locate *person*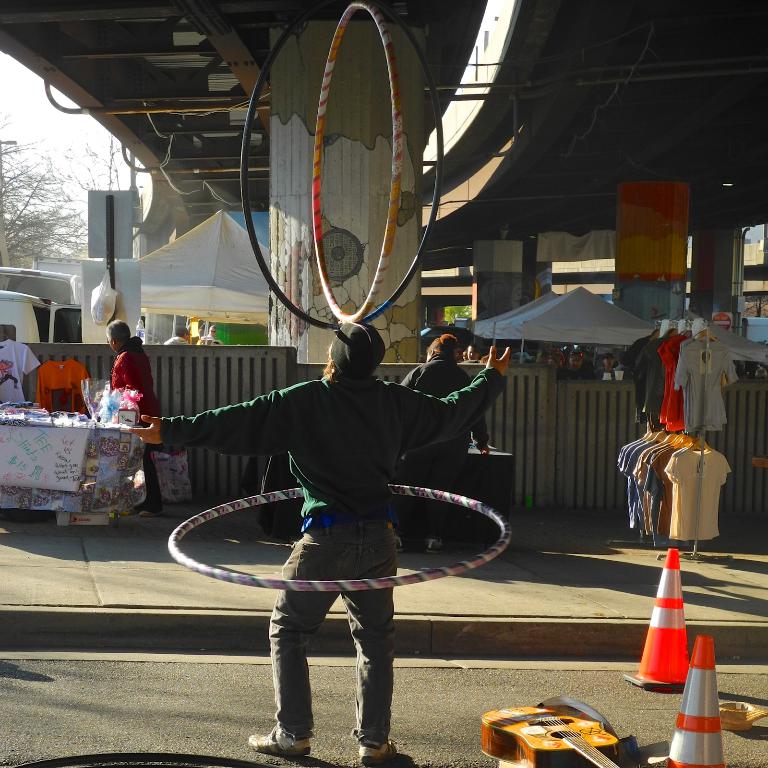
bbox=(168, 327, 188, 343)
